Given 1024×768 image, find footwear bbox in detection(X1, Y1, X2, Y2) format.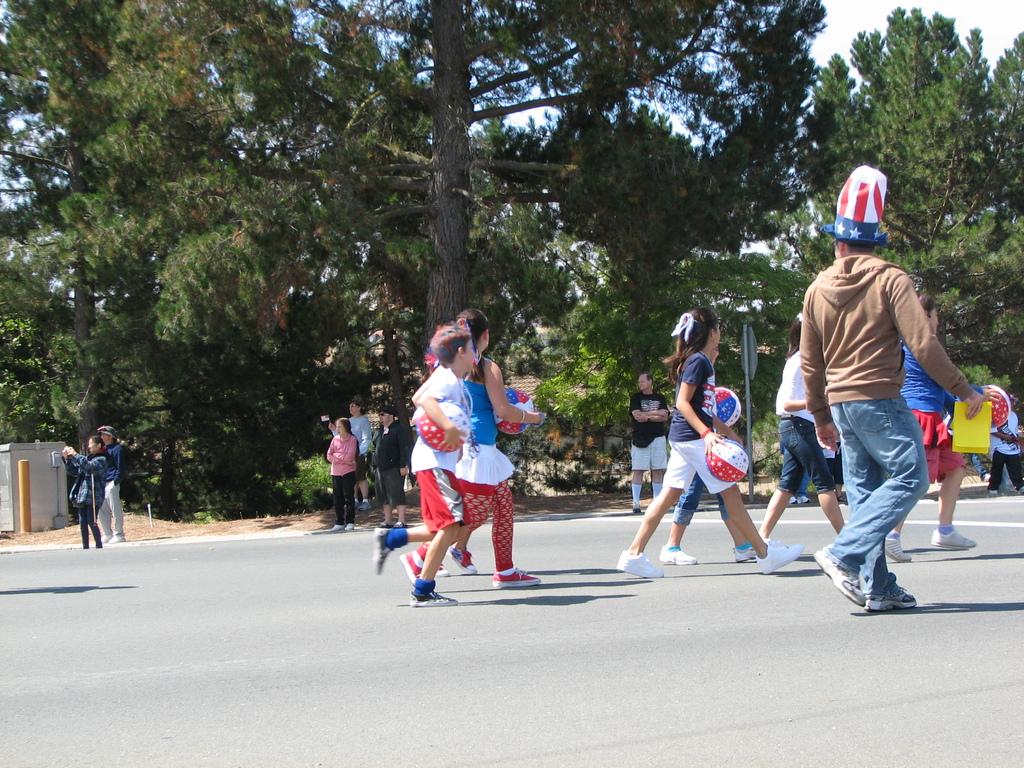
detection(612, 548, 666, 582).
